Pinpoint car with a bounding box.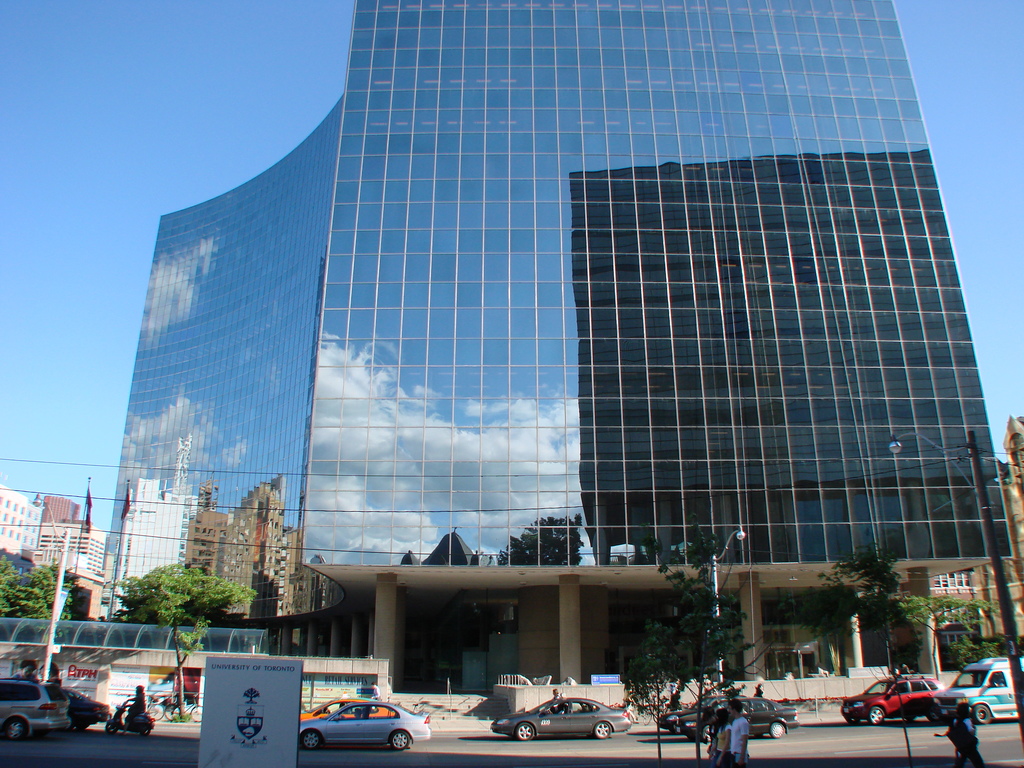
<region>298, 700, 432, 753</region>.
